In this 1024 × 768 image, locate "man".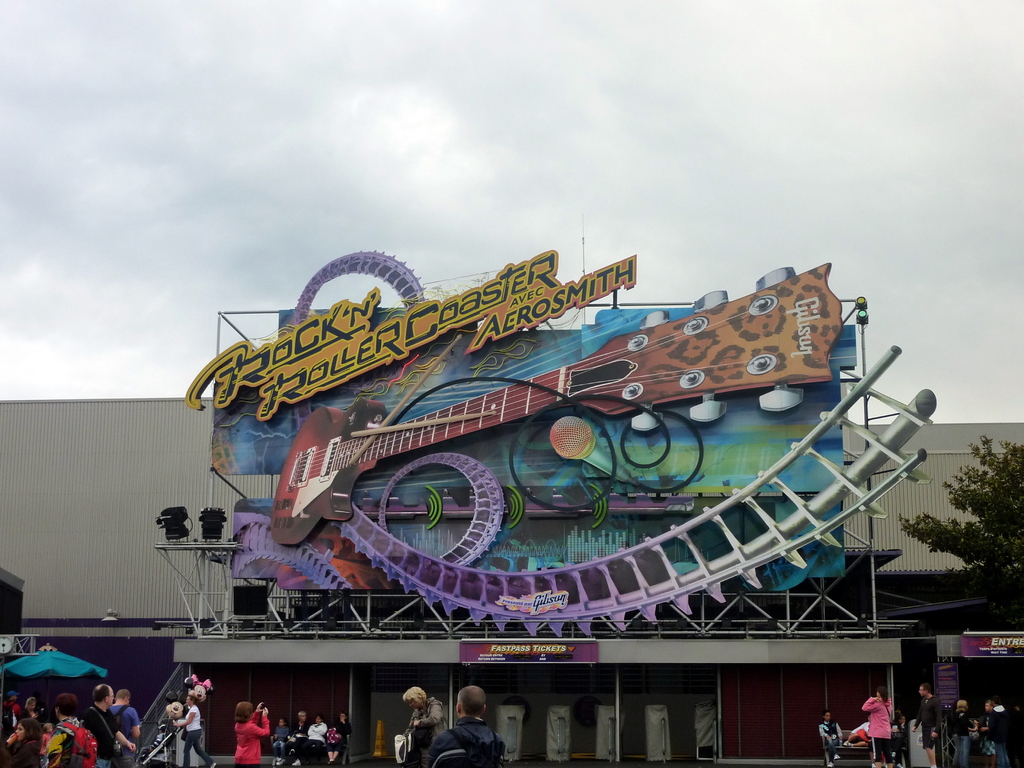
Bounding box: BBox(397, 685, 451, 763).
